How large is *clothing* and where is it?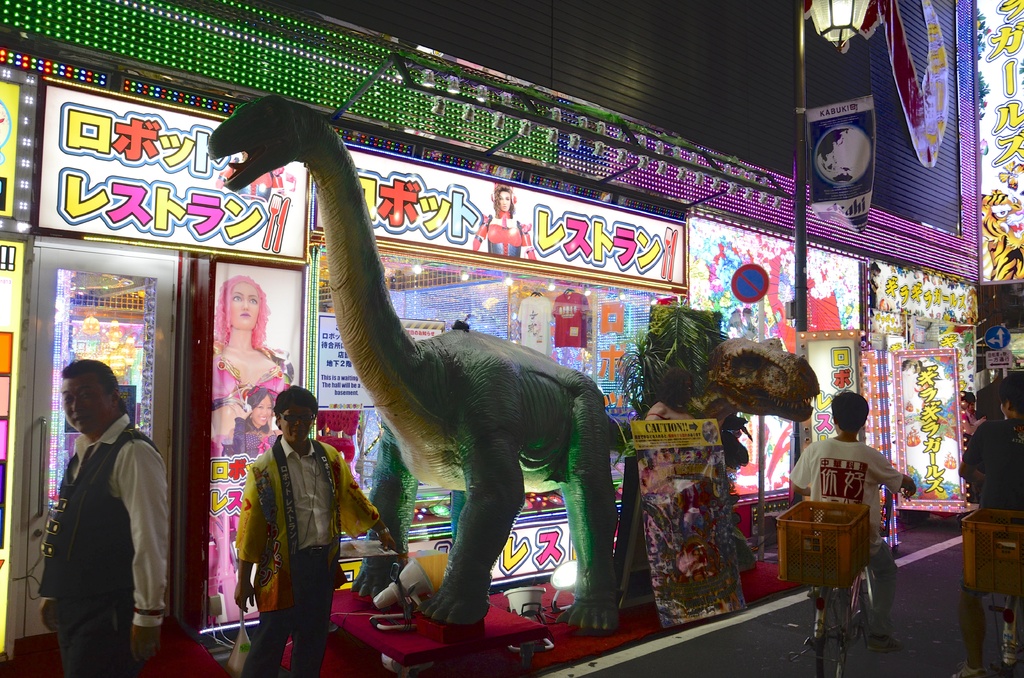
Bounding box: (236,439,369,606).
